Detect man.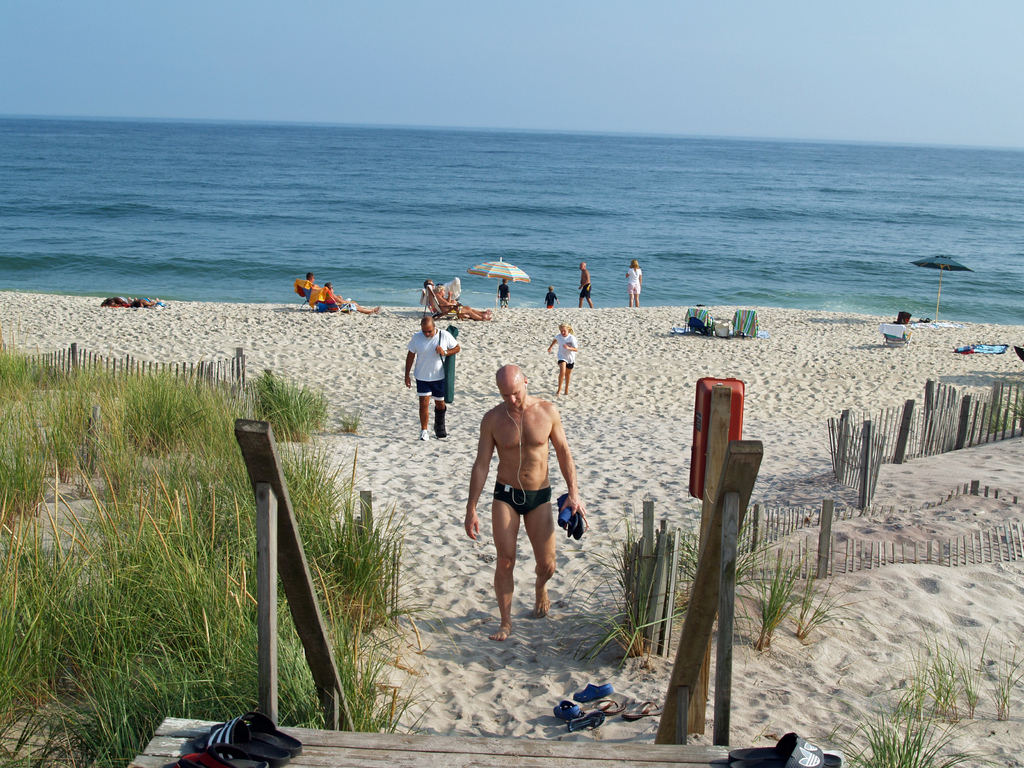
Detected at 103, 295, 129, 307.
